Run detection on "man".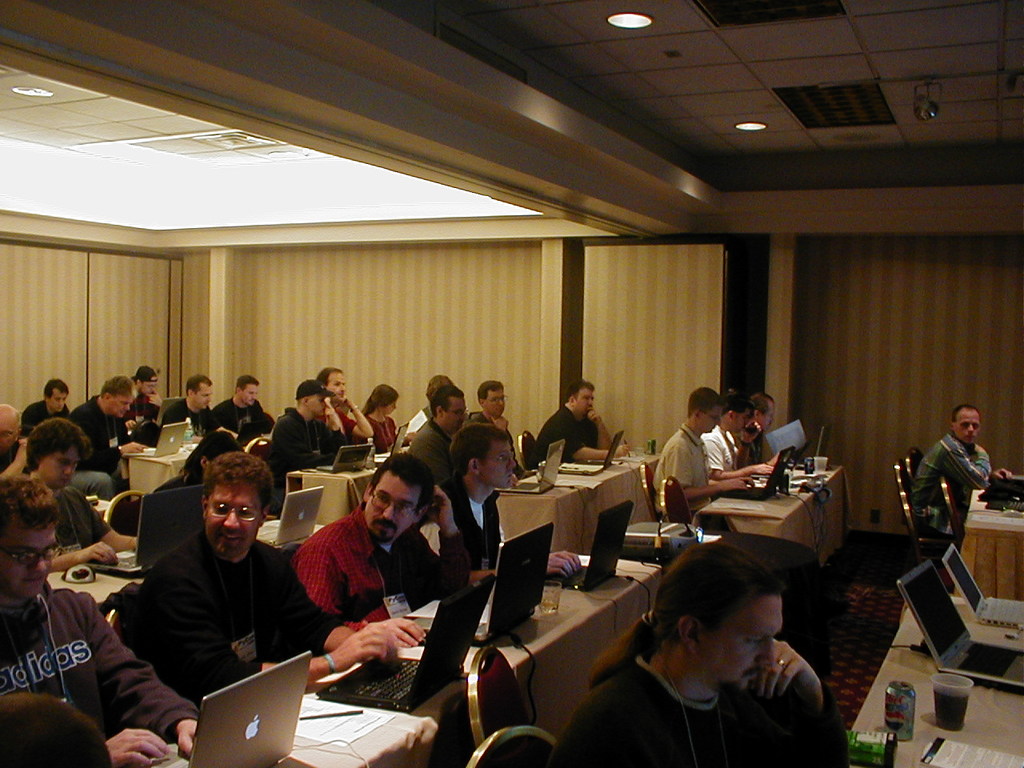
Result: (x1=528, y1=376, x2=630, y2=472).
